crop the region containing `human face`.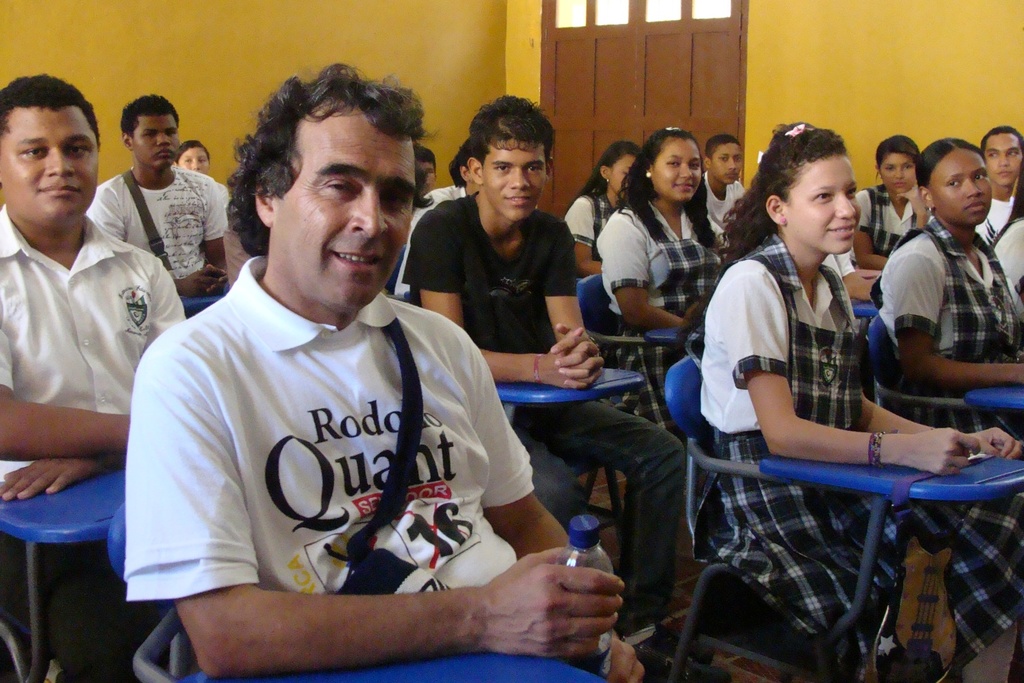
Crop region: crop(877, 156, 913, 199).
